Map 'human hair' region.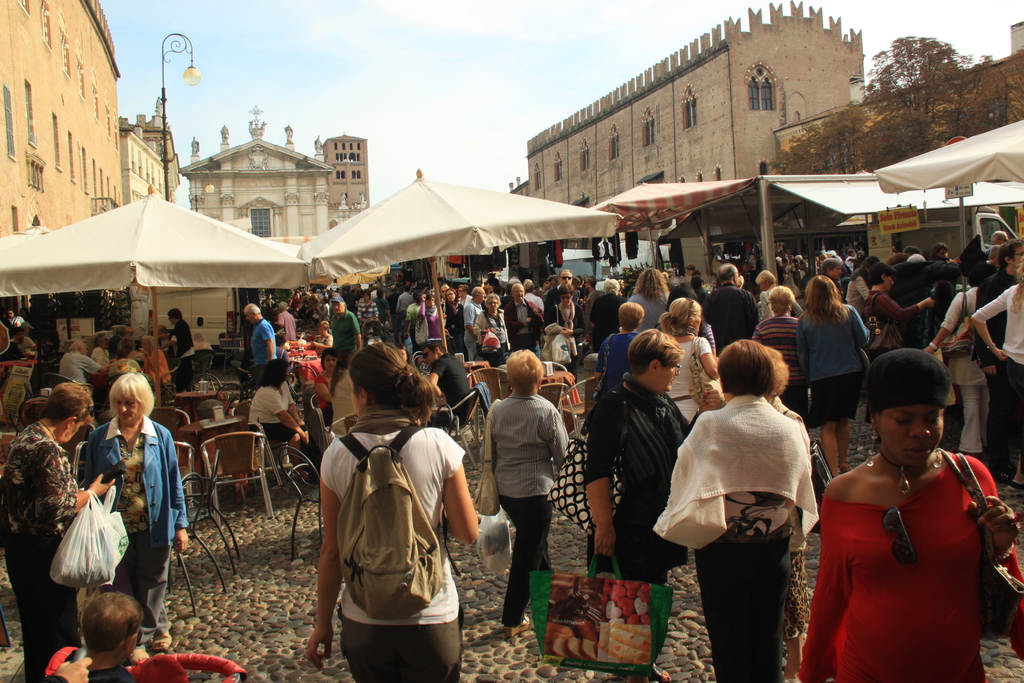
Mapped to x1=319, y1=320, x2=329, y2=331.
